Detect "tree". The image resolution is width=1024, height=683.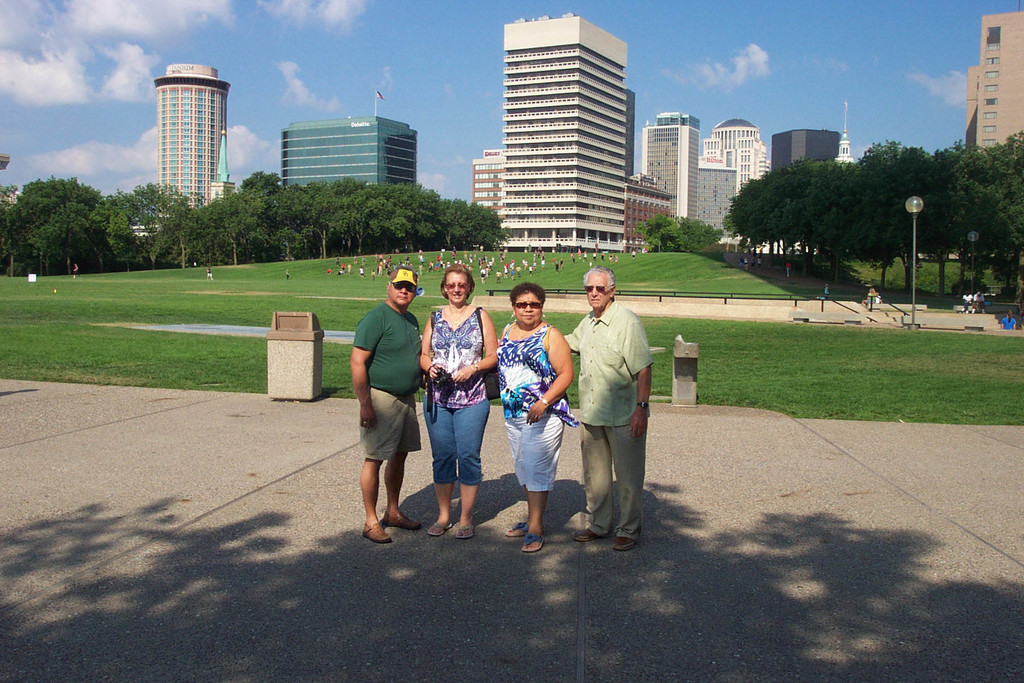
bbox=(195, 163, 285, 273).
